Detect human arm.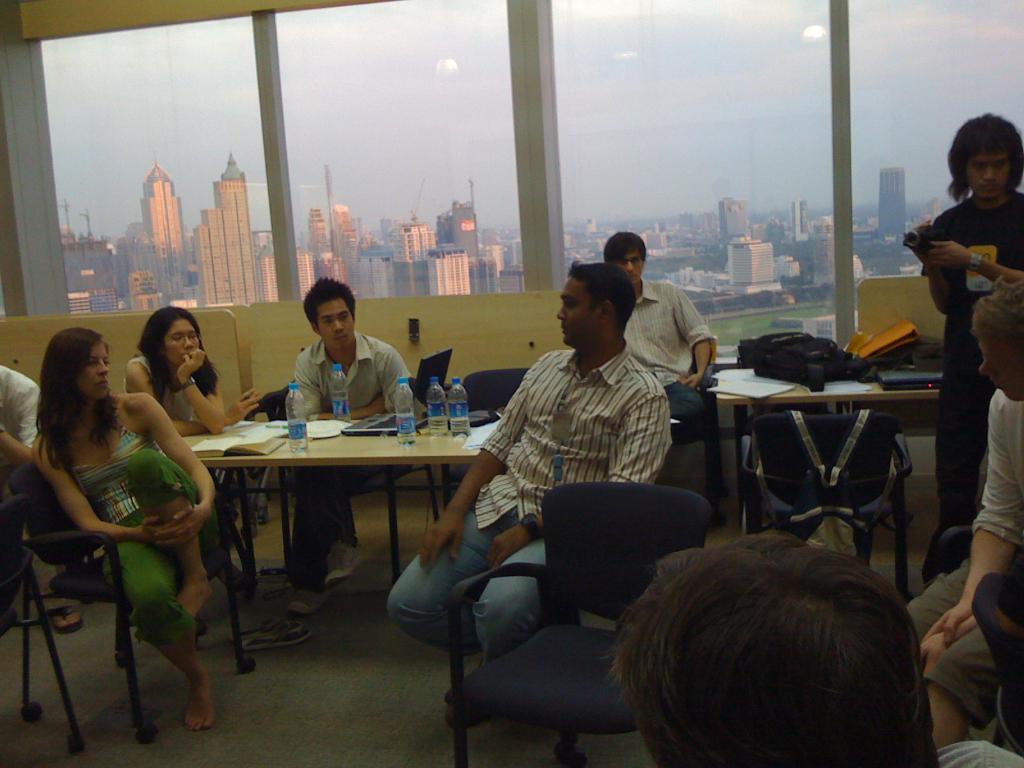
Detected at Rect(416, 358, 536, 566).
